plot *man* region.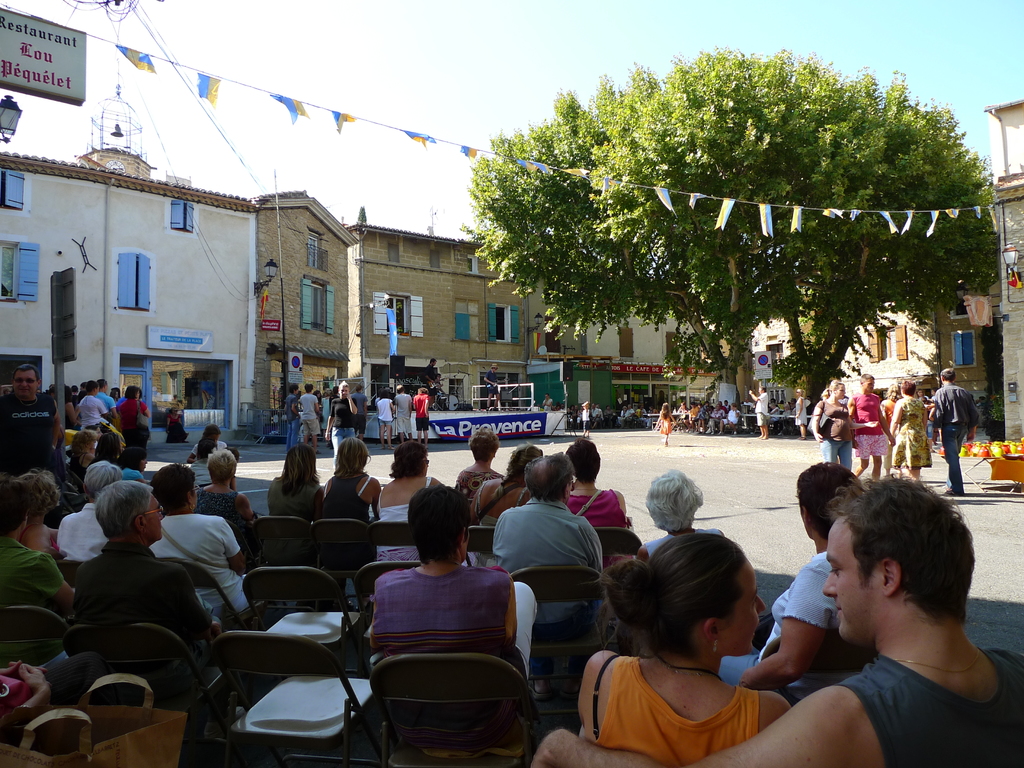
Plotted at Rect(623, 404, 637, 422).
